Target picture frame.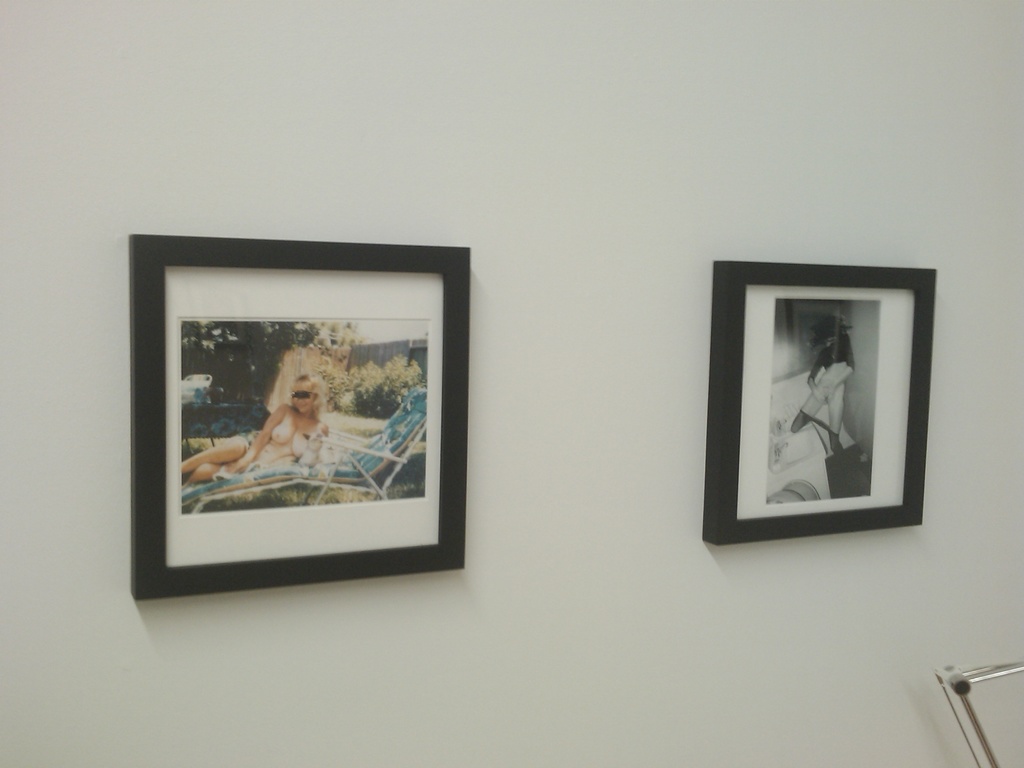
Target region: Rect(702, 257, 938, 547).
